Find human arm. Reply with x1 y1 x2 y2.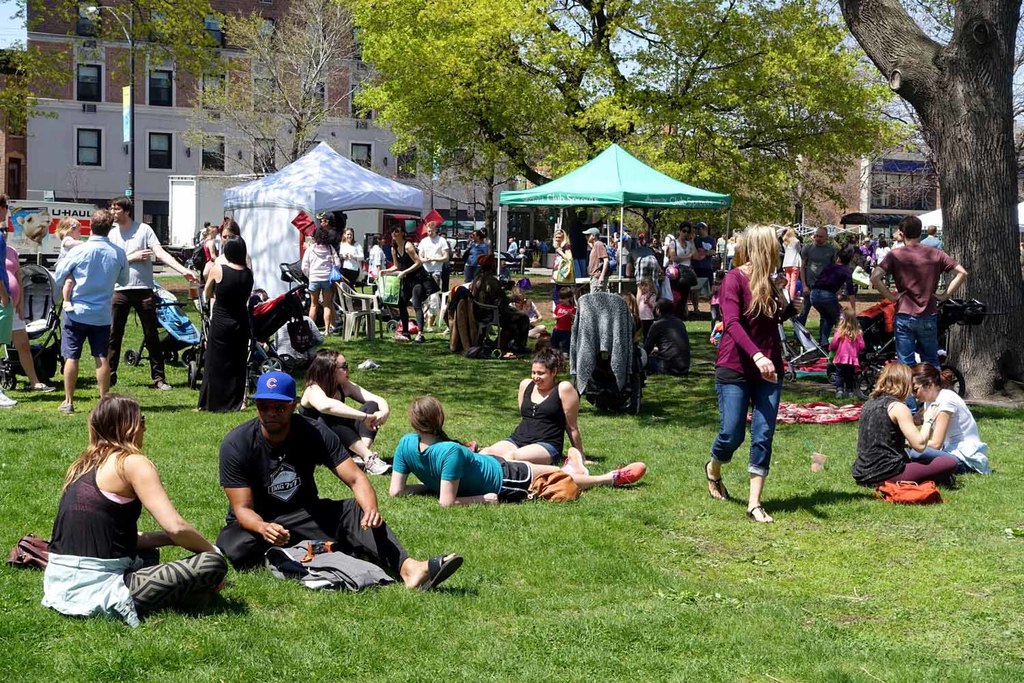
644 296 657 308.
